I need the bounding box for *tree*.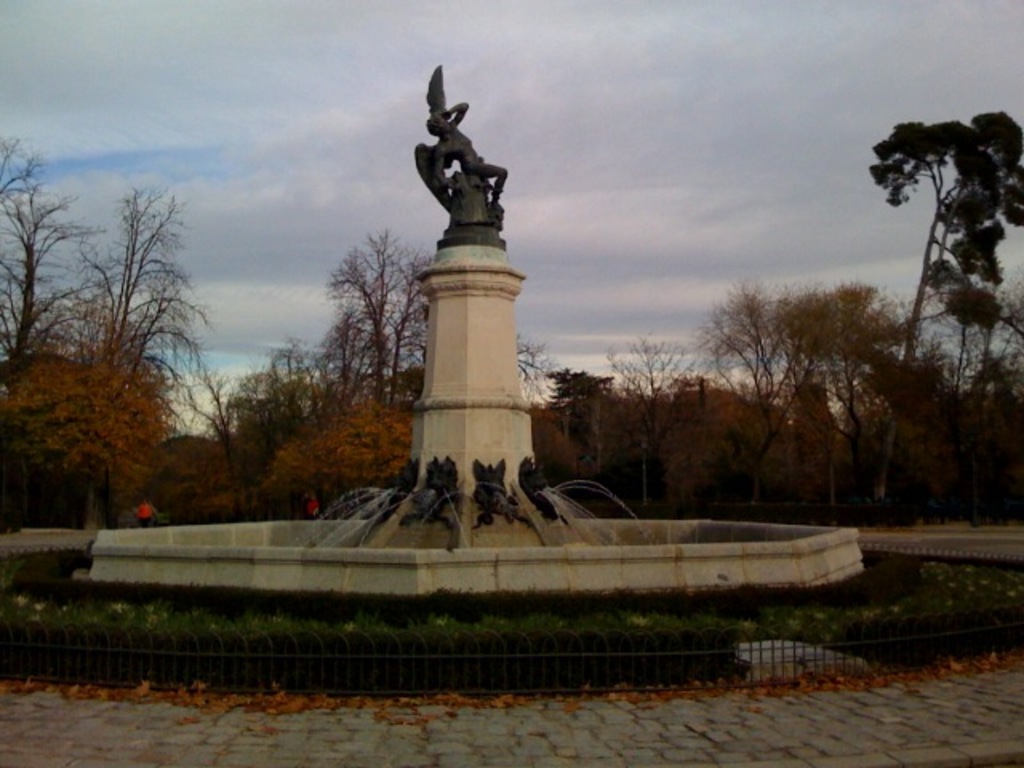
Here it is: box(66, 173, 216, 520).
